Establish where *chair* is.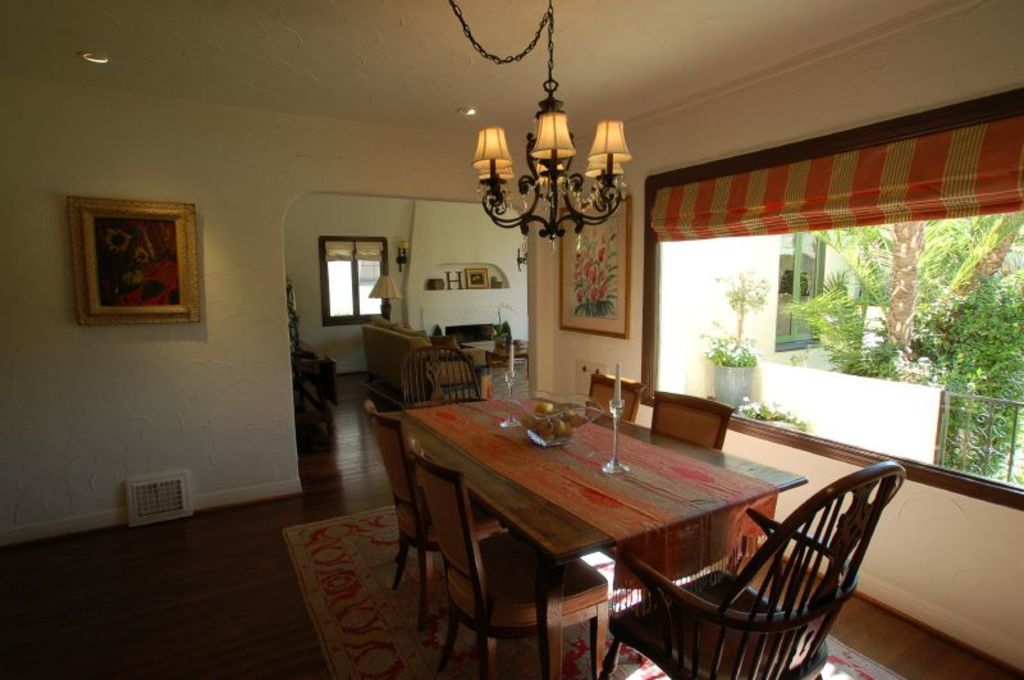
Established at Rect(646, 388, 736, 457).
